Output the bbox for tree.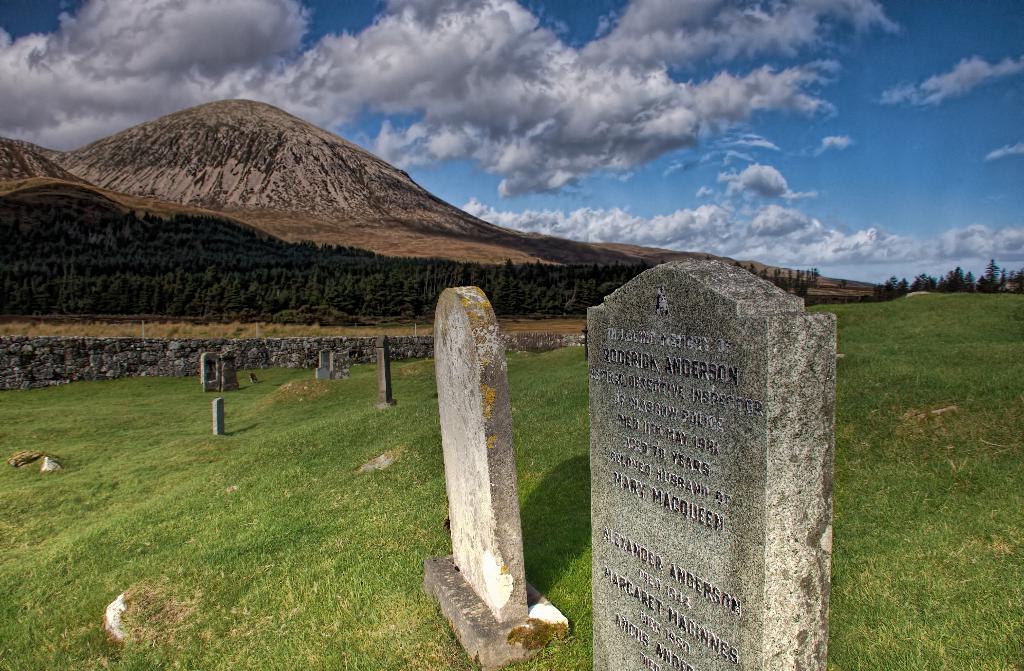
874 257 1023 299.
